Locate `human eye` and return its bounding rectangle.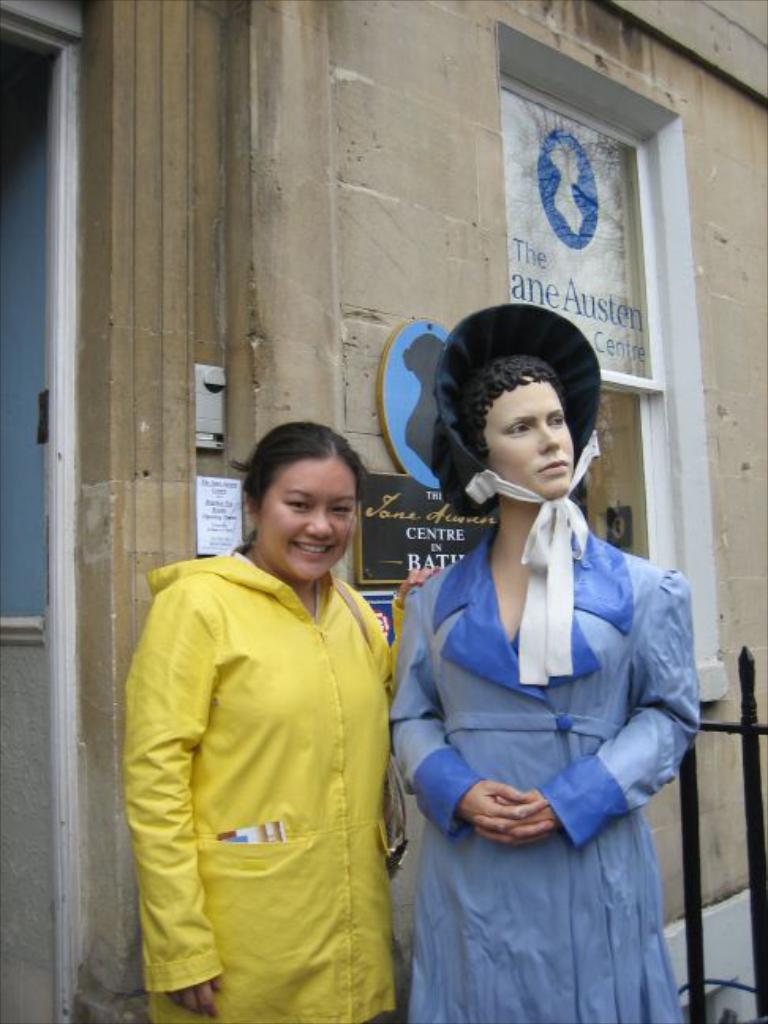
330,499,357,525.
